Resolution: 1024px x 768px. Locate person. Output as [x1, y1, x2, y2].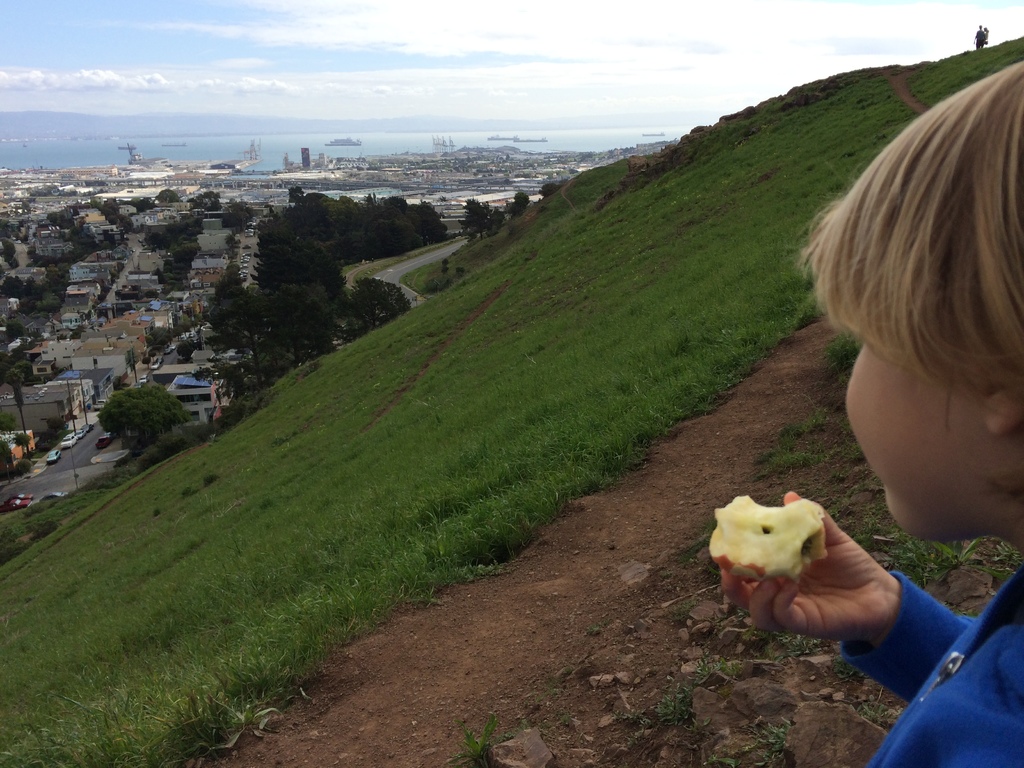
[972, 25, 984, 49].
